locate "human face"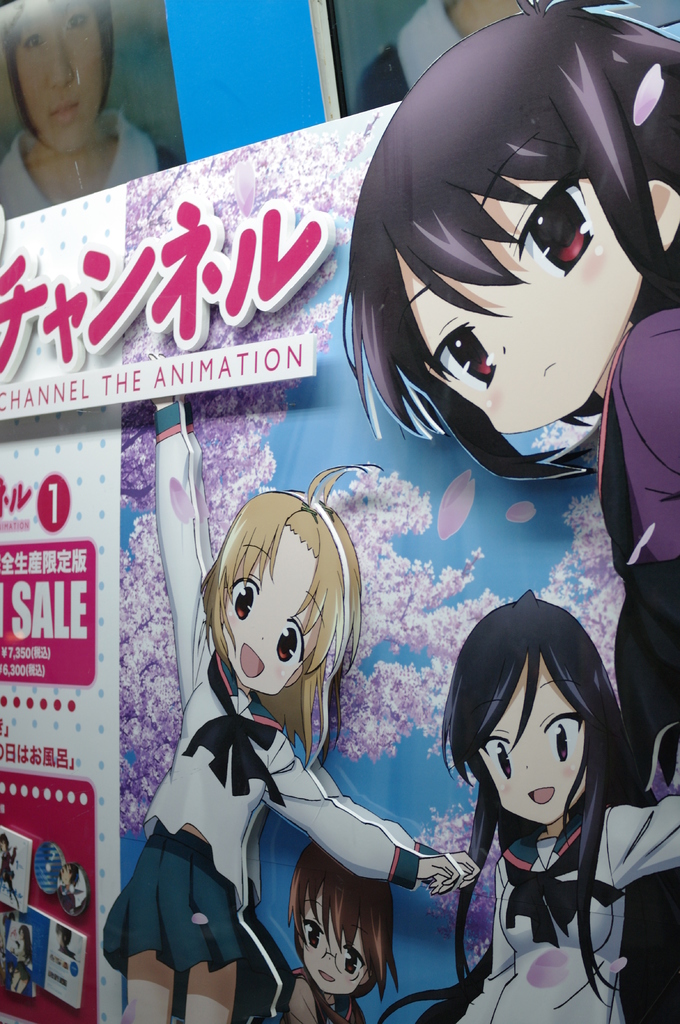
{"left": 405, "top": 178, "right": 648, "bottom": 431}
